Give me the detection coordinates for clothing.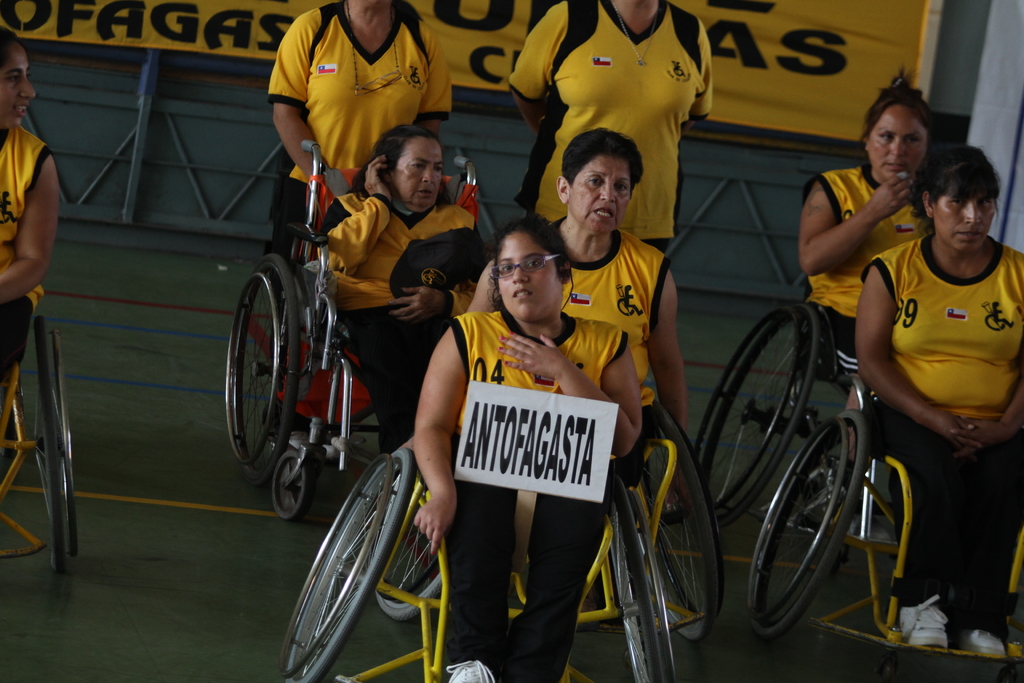
{"left": 0, "top": 115, "right": 59, "bottom": 388}.
